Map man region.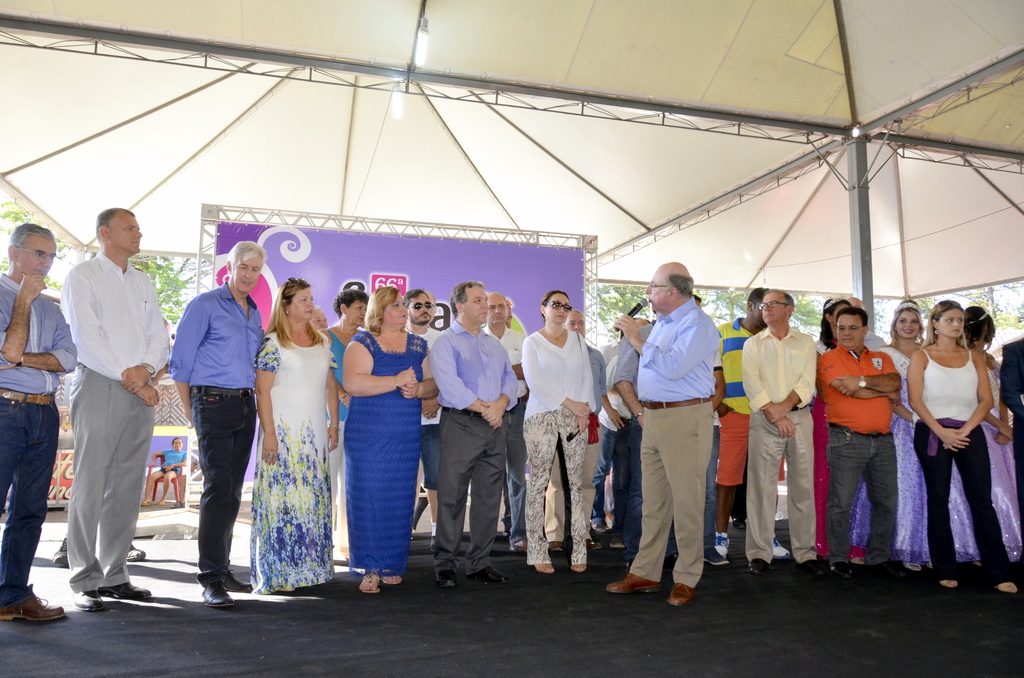
Mapped to 708 286 790 564.
